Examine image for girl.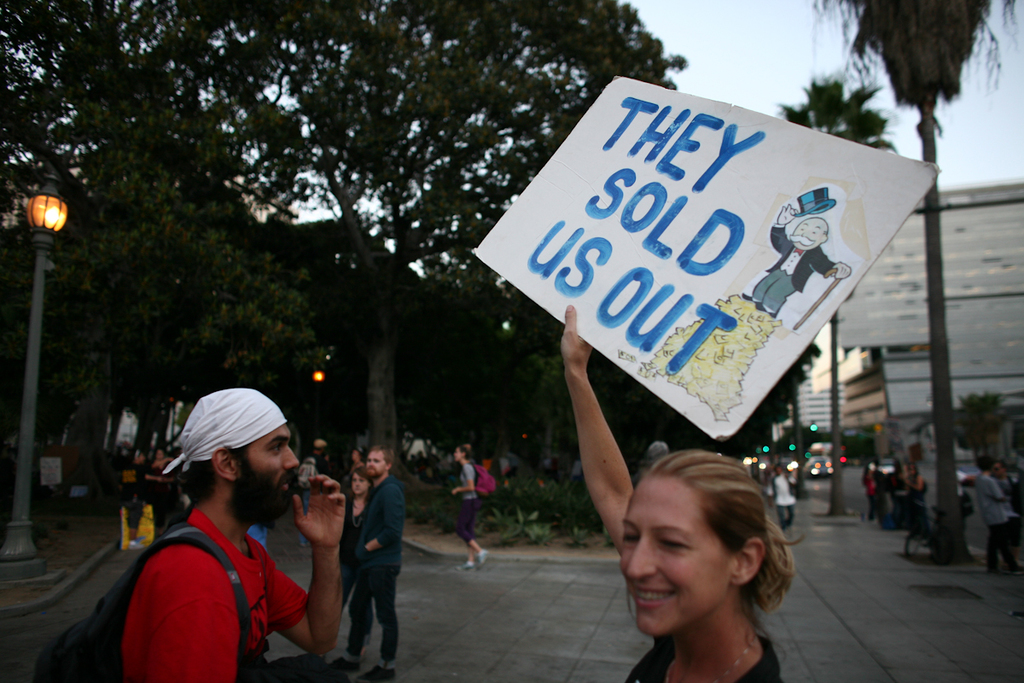
Examination result: 451:445:491:572.
